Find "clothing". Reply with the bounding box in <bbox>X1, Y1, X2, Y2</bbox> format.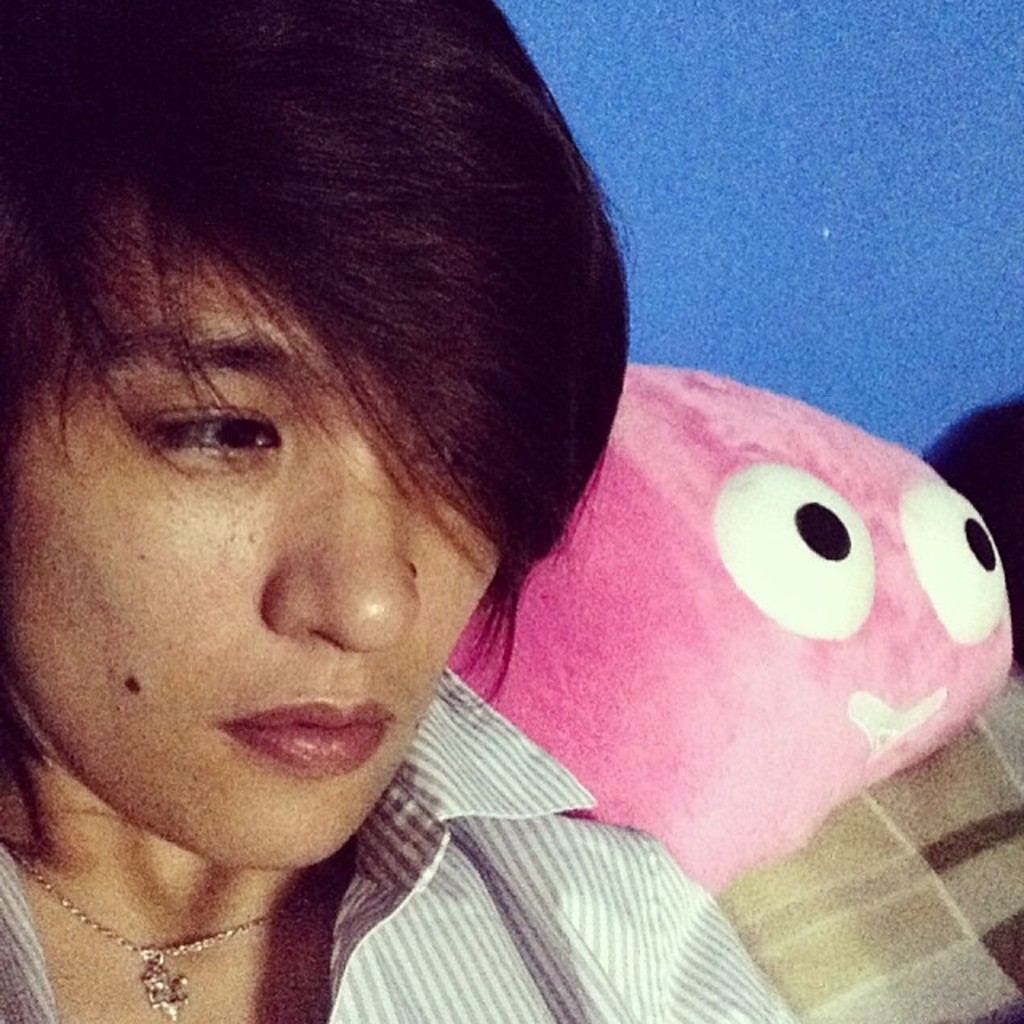
<bbox>0, 661, 789, 1022</bbox>.
